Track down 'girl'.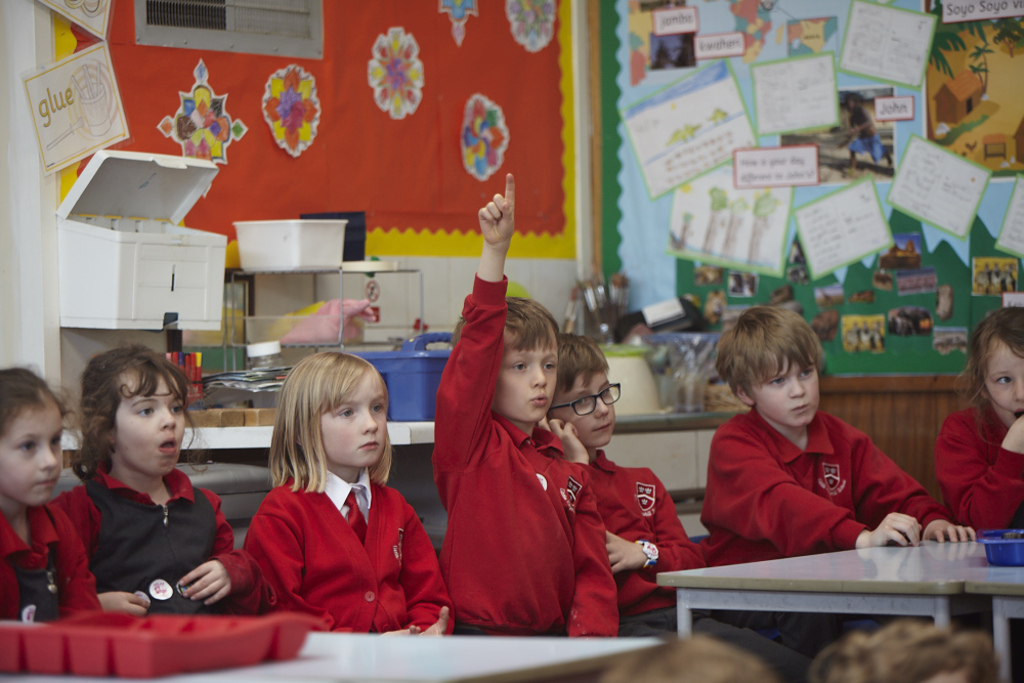
Tracked to locate(259, 342, 447, 641).
